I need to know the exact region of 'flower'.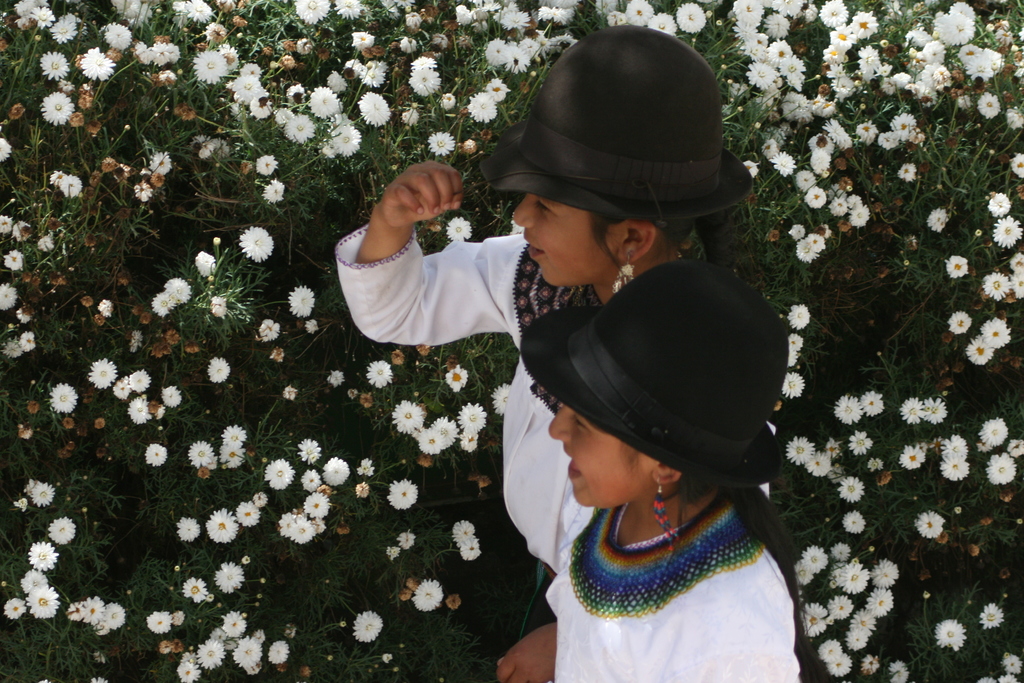
Region: box=[201, 135, 216, 156].
